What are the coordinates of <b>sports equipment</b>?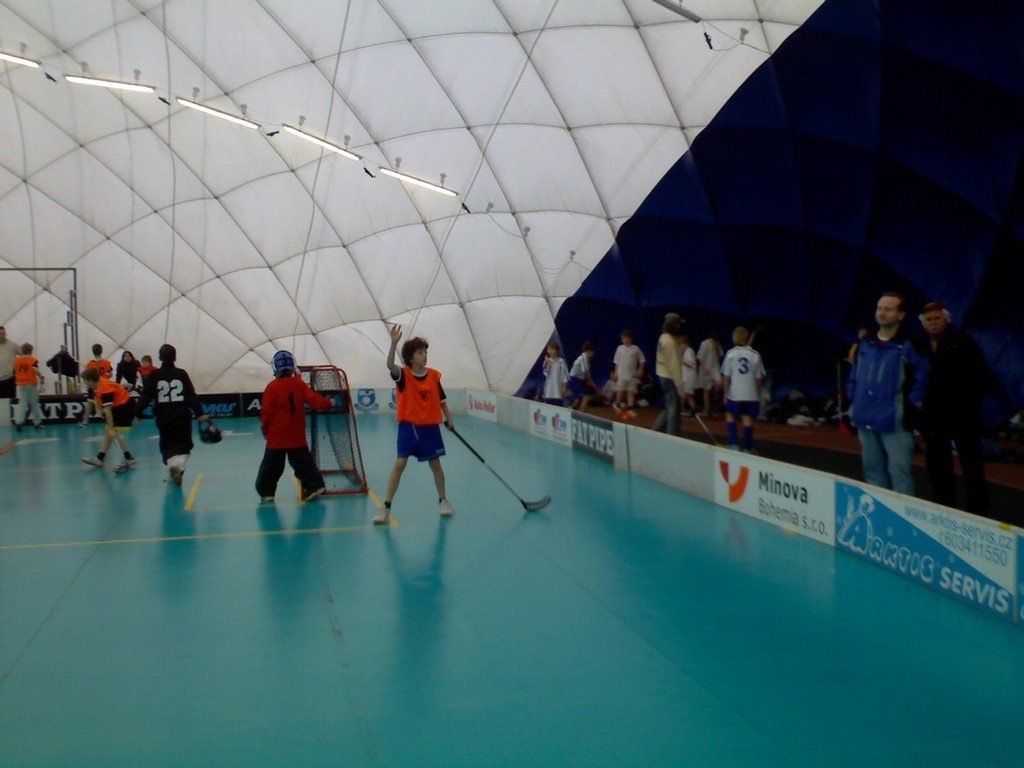
[298, 359, 368, 494].
